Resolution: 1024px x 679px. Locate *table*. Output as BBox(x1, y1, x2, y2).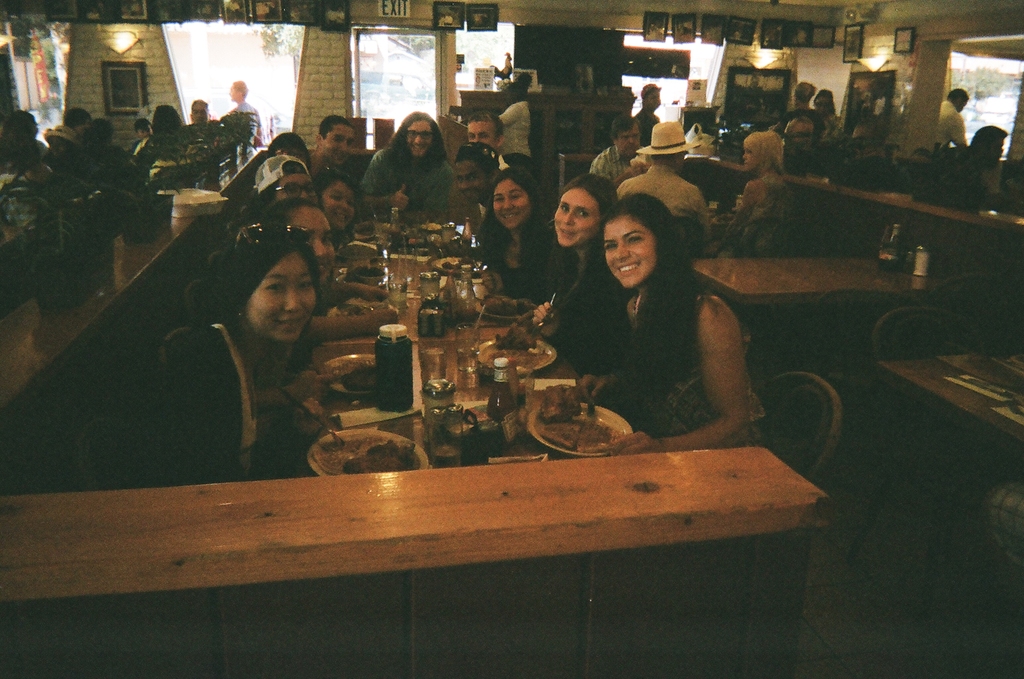
BBox(553, 153, 1023, 678).
